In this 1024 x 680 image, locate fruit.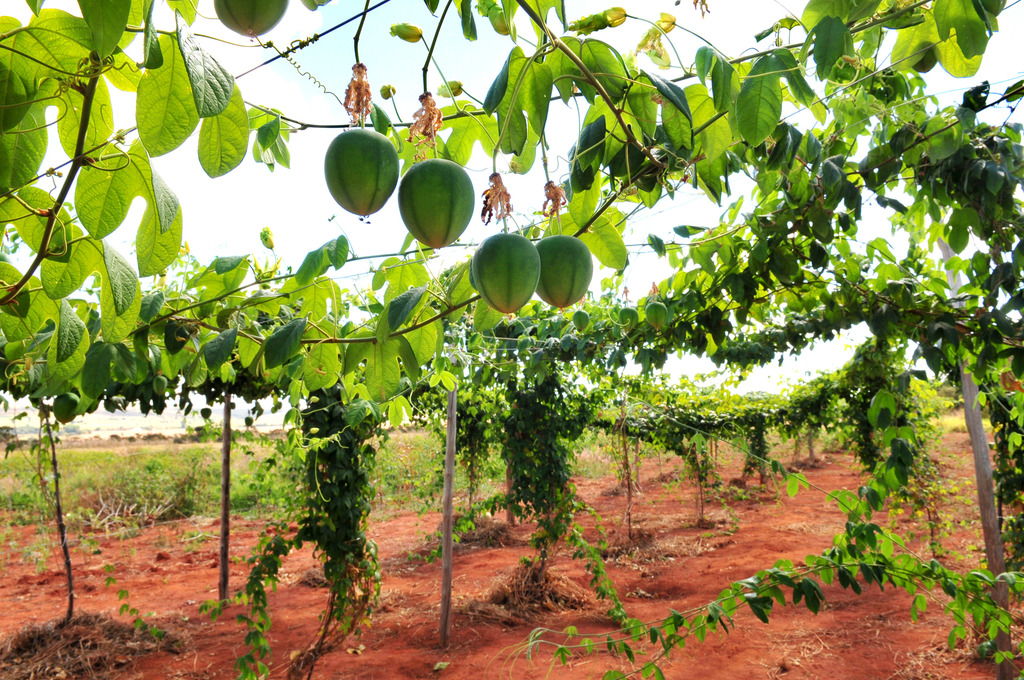
Bounding box: select_region(396, 154, 475, 249).
